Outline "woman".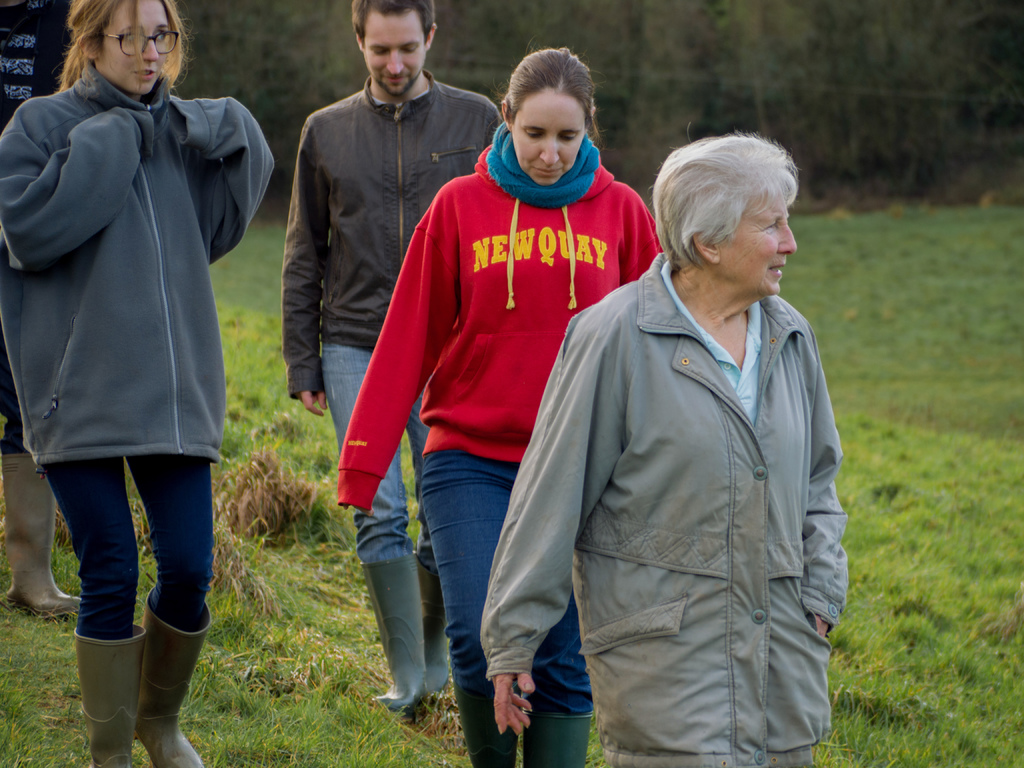
Outline: <bbox>340, 46, 661, 764</bbox>.
